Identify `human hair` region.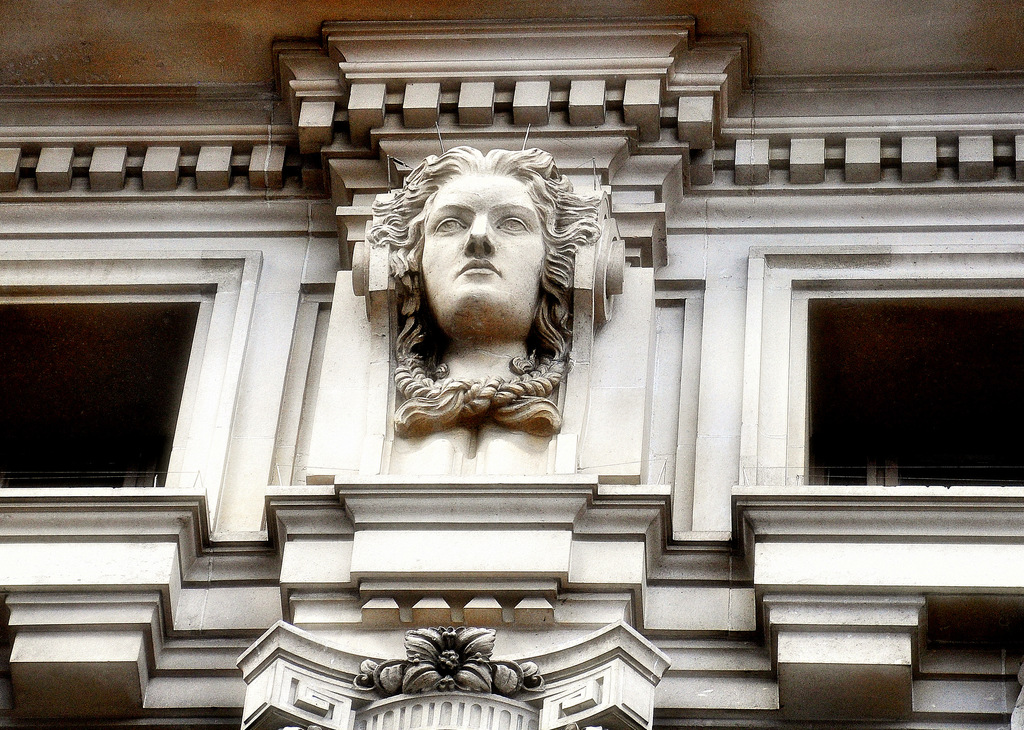
Region: x1=339 y1=134 x2=593 y2=383.
